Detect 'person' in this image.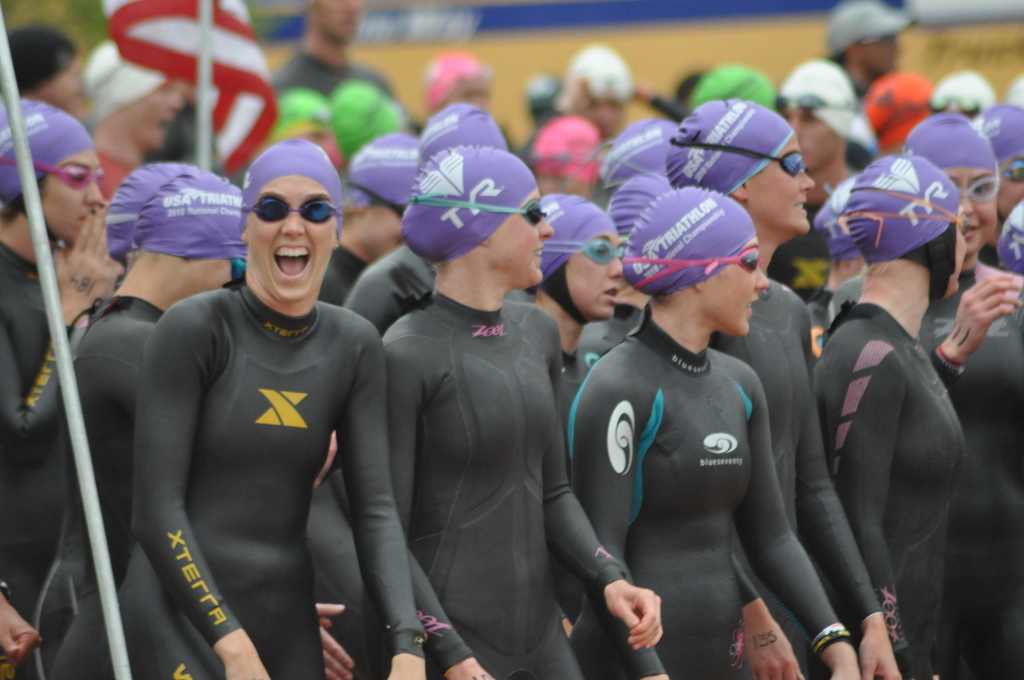
Detection: {"left": 102, "top": 156, "right": 204, "bottom": 281}.
